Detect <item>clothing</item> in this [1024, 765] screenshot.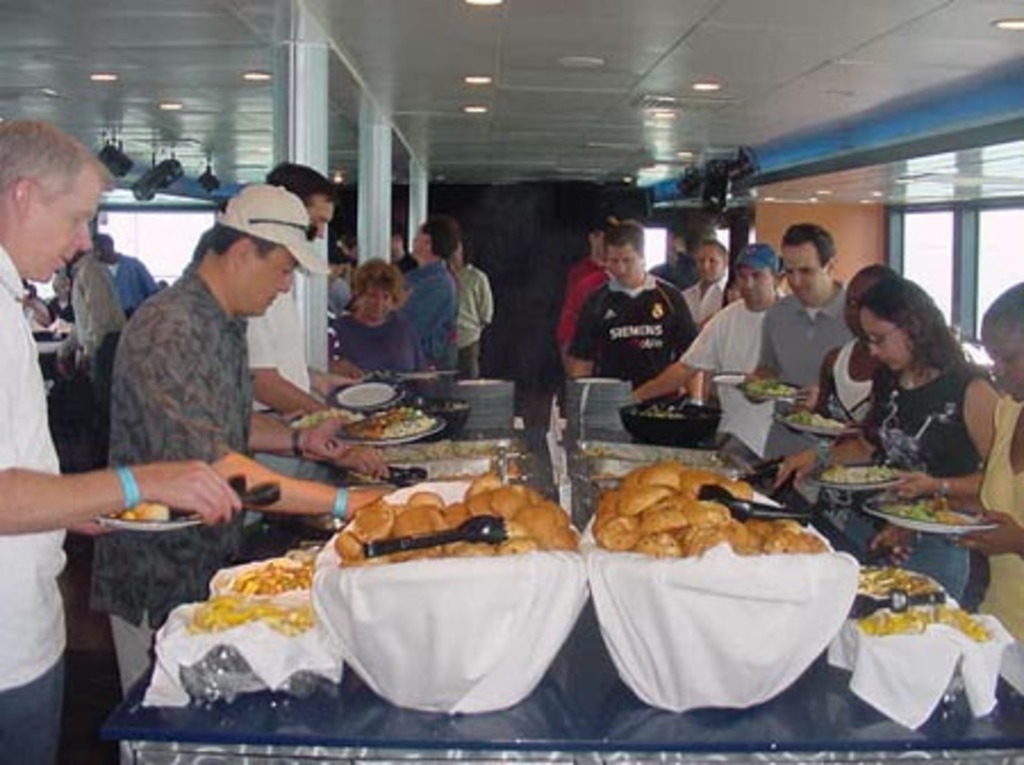
Detection: rect(332, 303, 426, 378).
